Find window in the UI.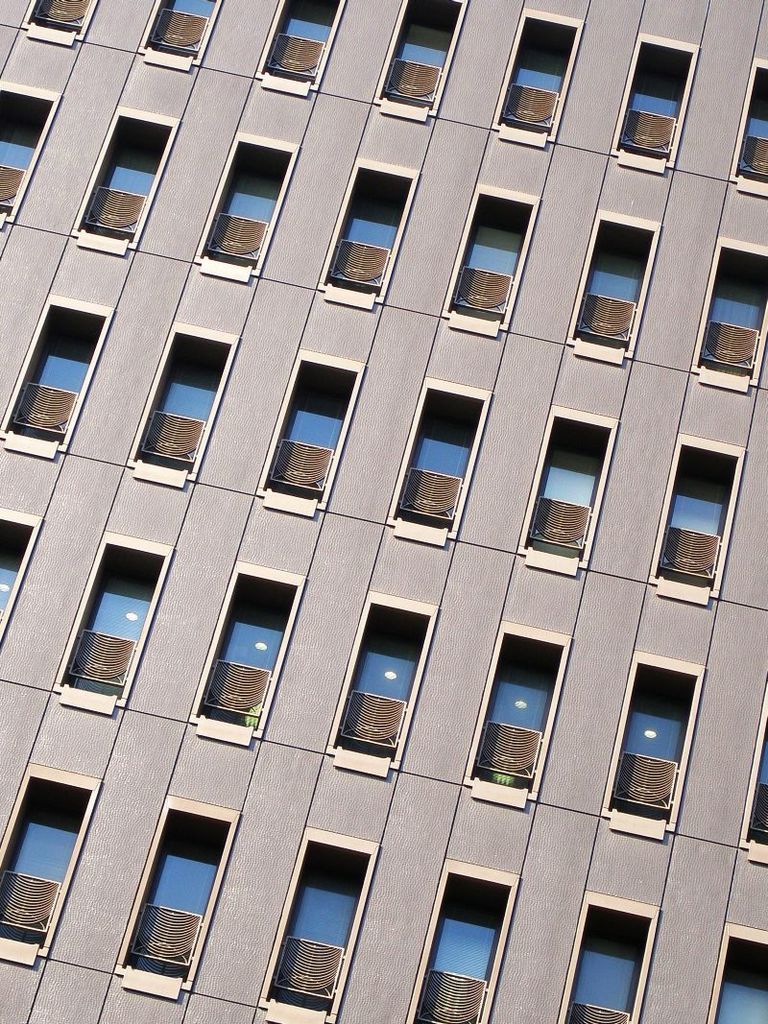
UI element at 607, 654, 705, 831.
